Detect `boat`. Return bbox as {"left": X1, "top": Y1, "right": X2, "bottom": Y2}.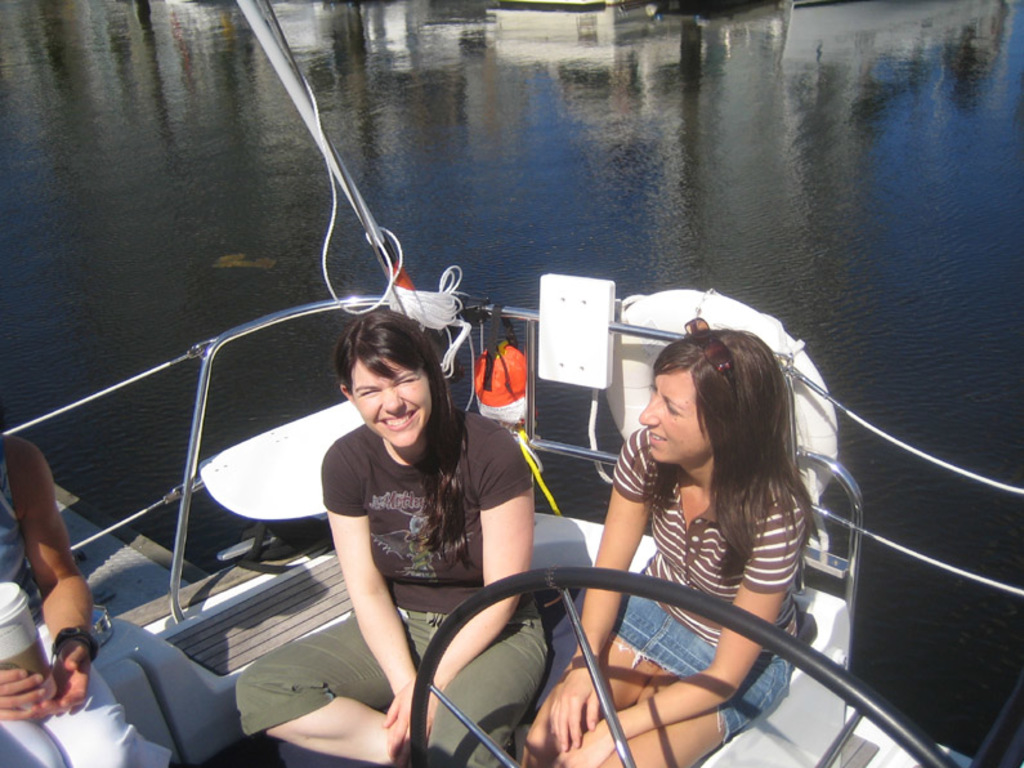
{"left": 77, "top": 94, "right": 991, "bottom": 767}.
